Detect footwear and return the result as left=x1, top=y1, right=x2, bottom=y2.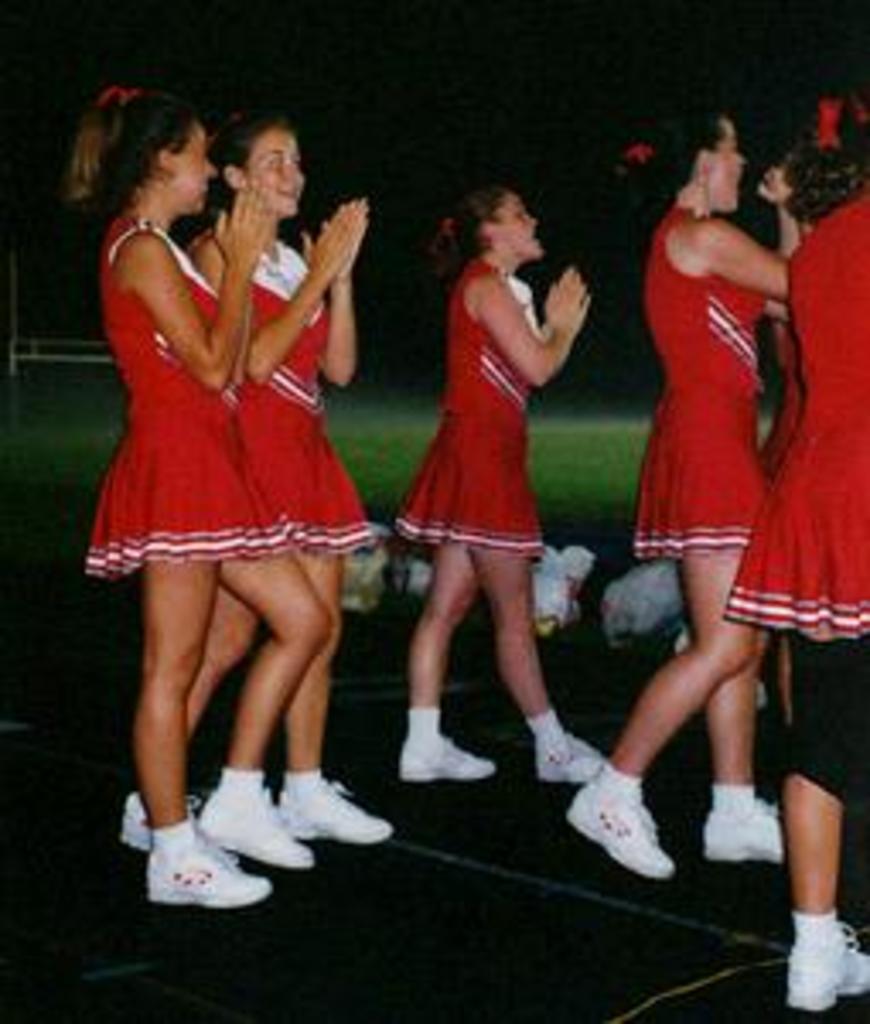
left=699, top=802, right=781, bottom=860.
